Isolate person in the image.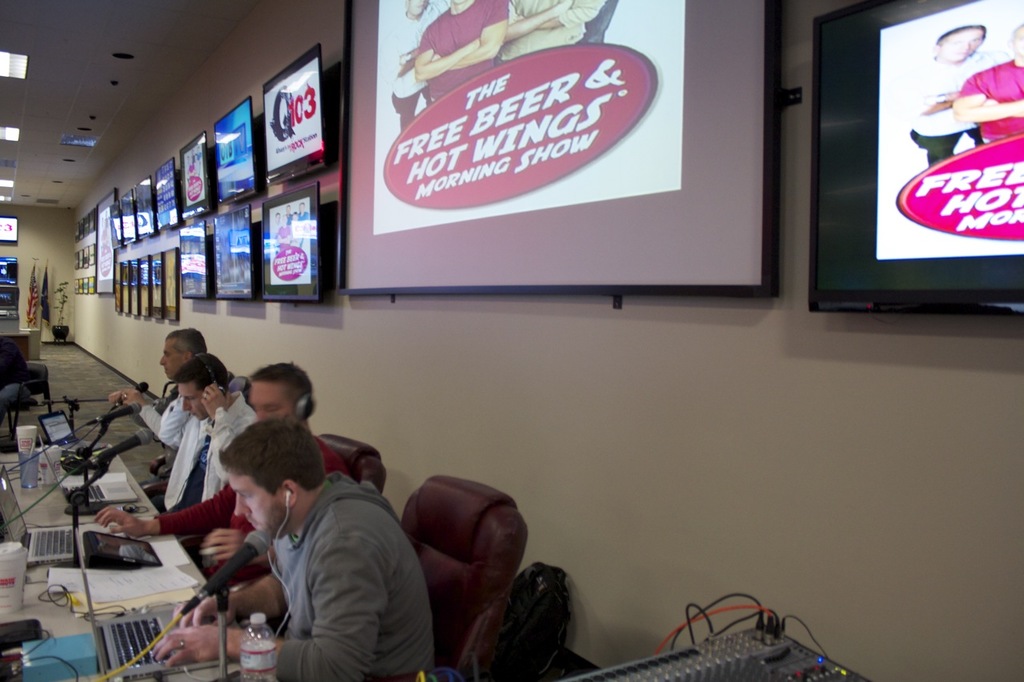
Isolated region: Rect(113, 332, 239, 501).
